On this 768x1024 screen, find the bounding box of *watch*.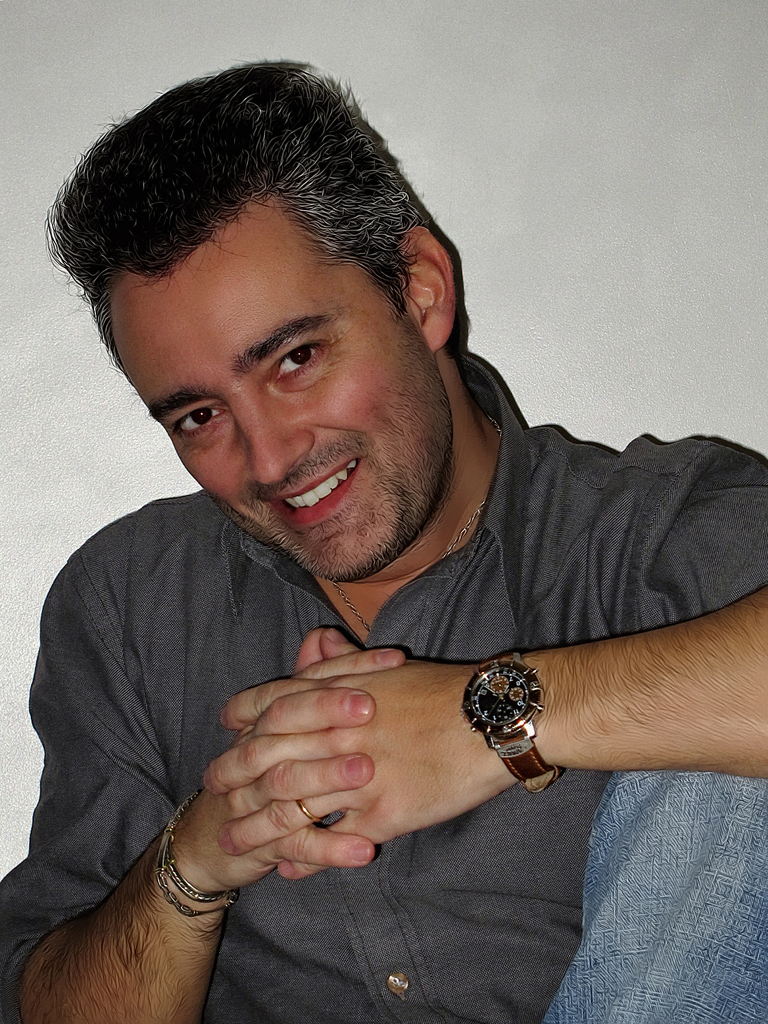
Bounding box: (457, 659, 548, 800).
